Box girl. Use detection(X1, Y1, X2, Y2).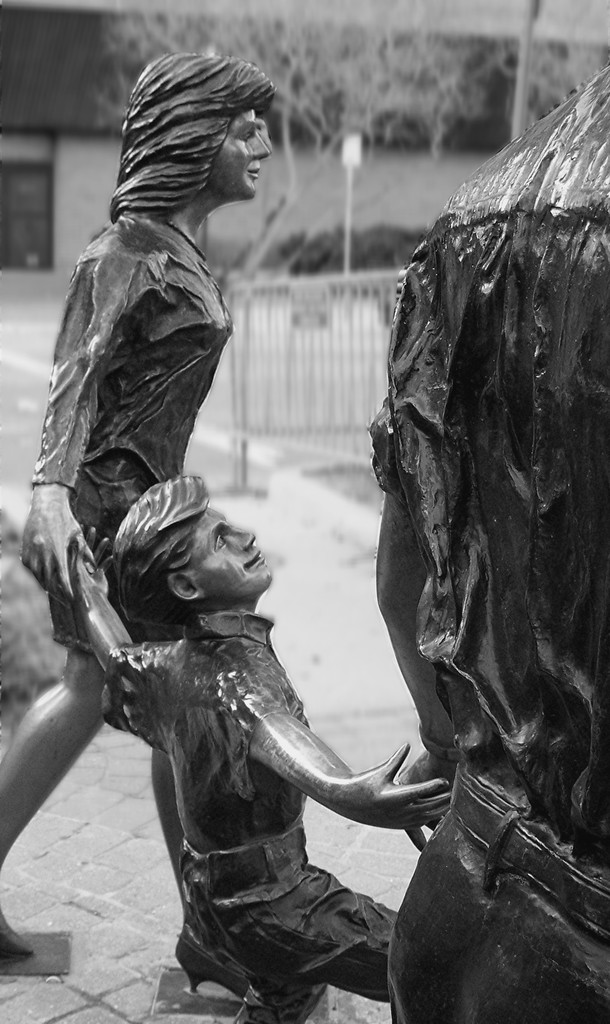
detection(0, 50, 273, 960).
